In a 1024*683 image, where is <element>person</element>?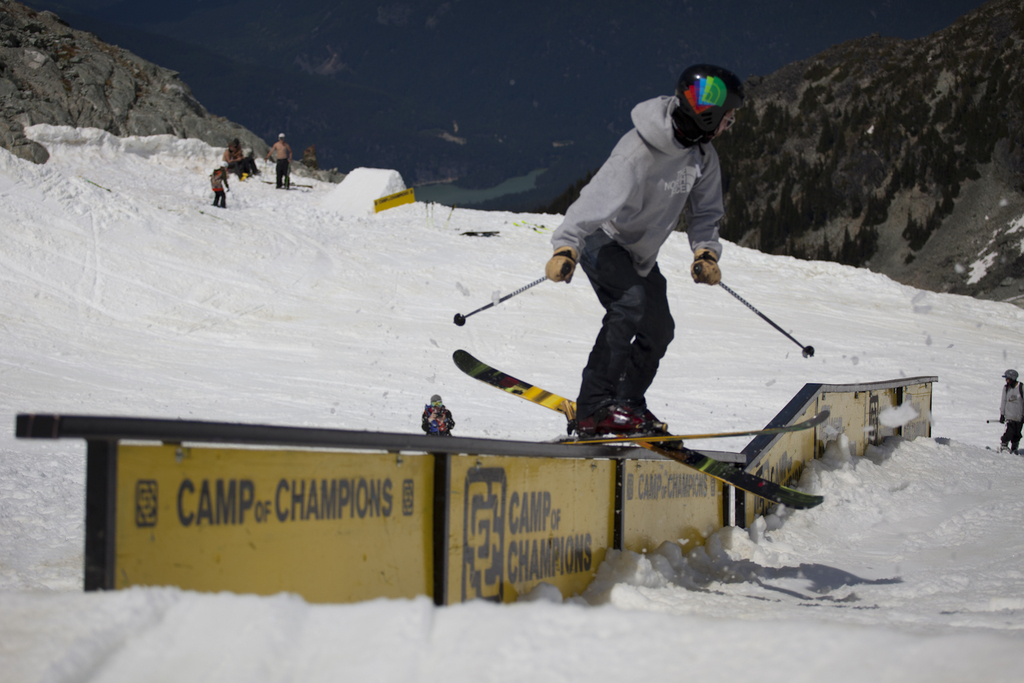
select_region(228, 141, 262, 178).
